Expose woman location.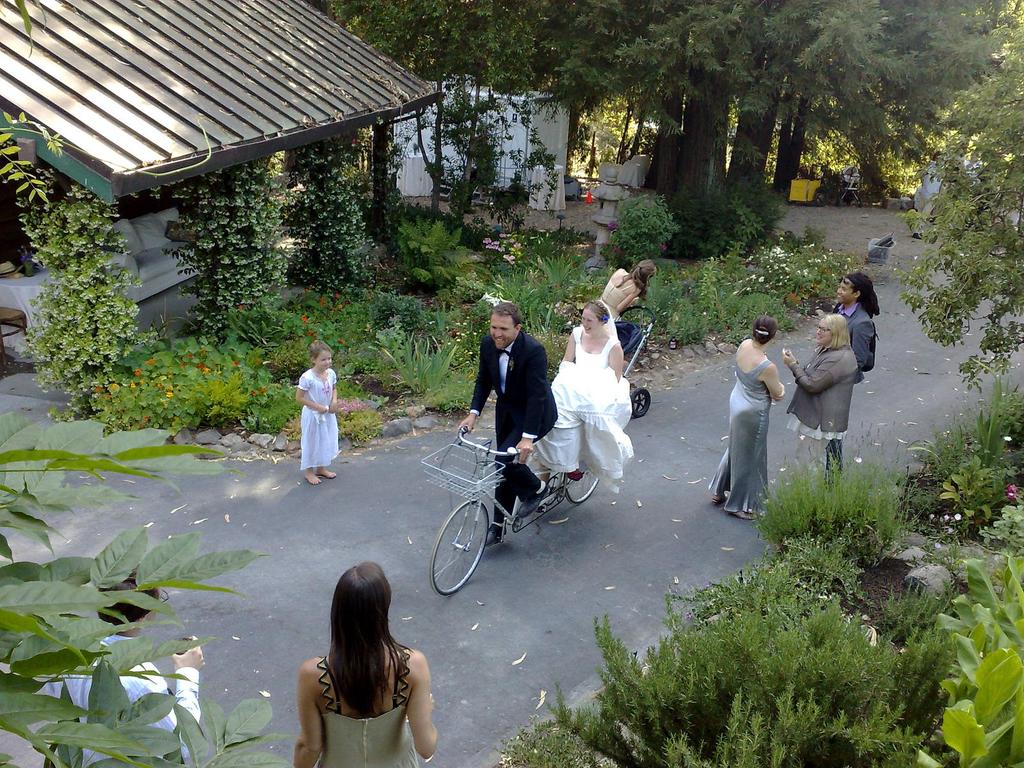
Exposed at (left=531, top=298, right=636, bottom=516).
